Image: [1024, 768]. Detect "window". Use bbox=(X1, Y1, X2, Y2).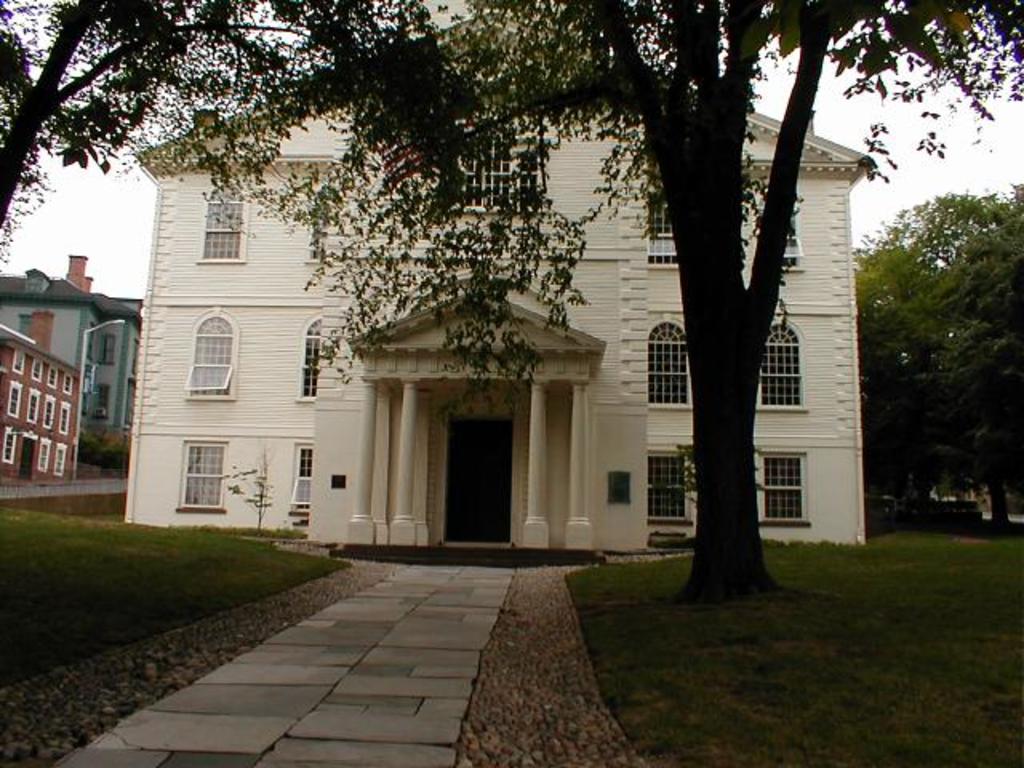
bbox=(781, 197, 798, 272).
